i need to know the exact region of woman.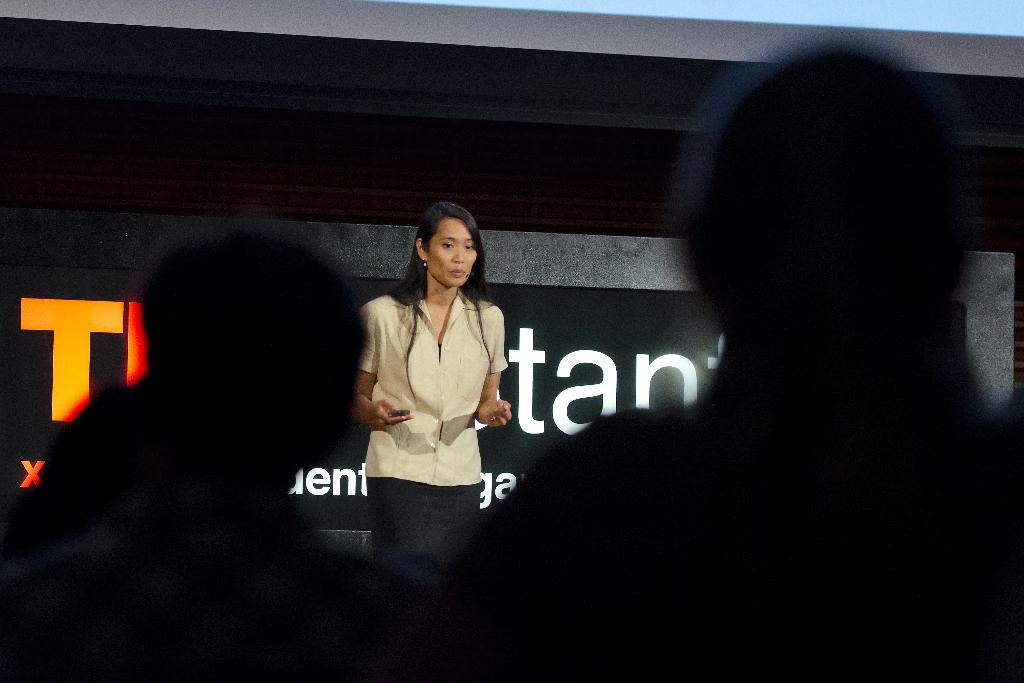
Region: select_region(332, 190, 515, 531).
